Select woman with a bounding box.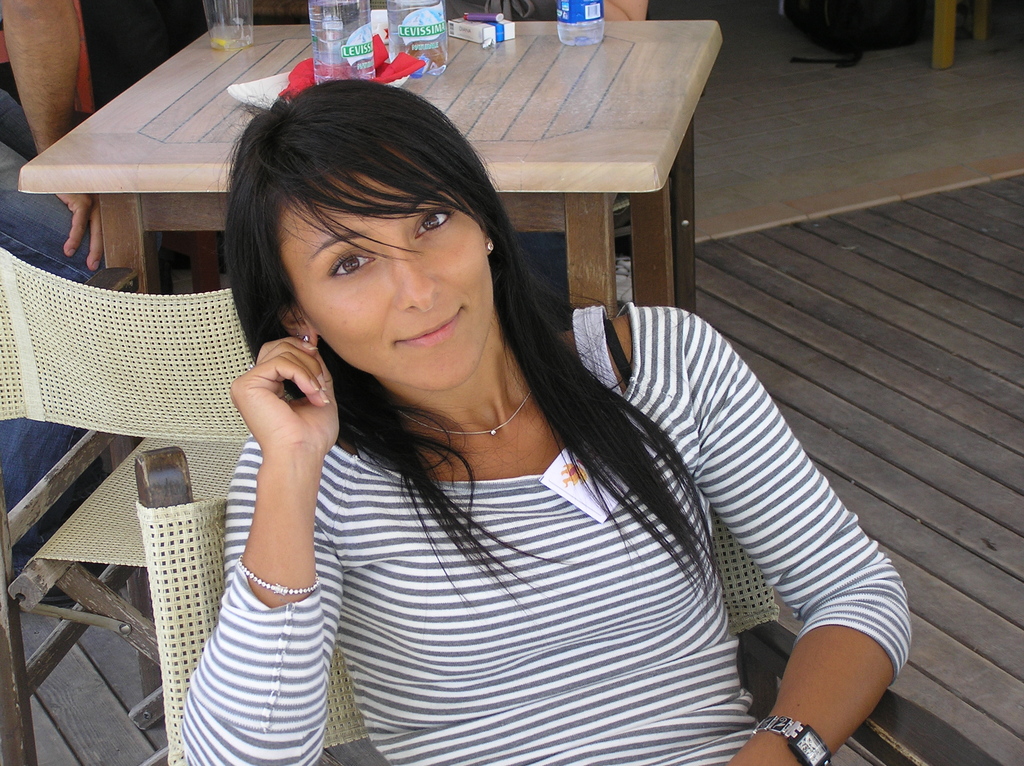
box=[202, 77, 812, 765].
